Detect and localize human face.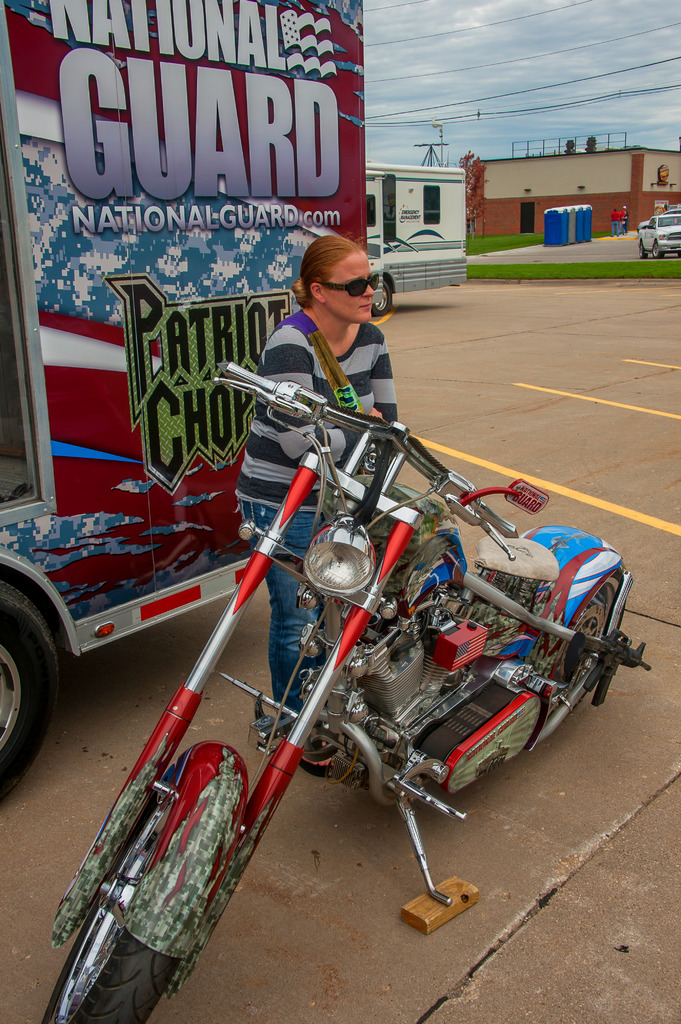
Localized at <region>331, 255, 378, 323</region>.
